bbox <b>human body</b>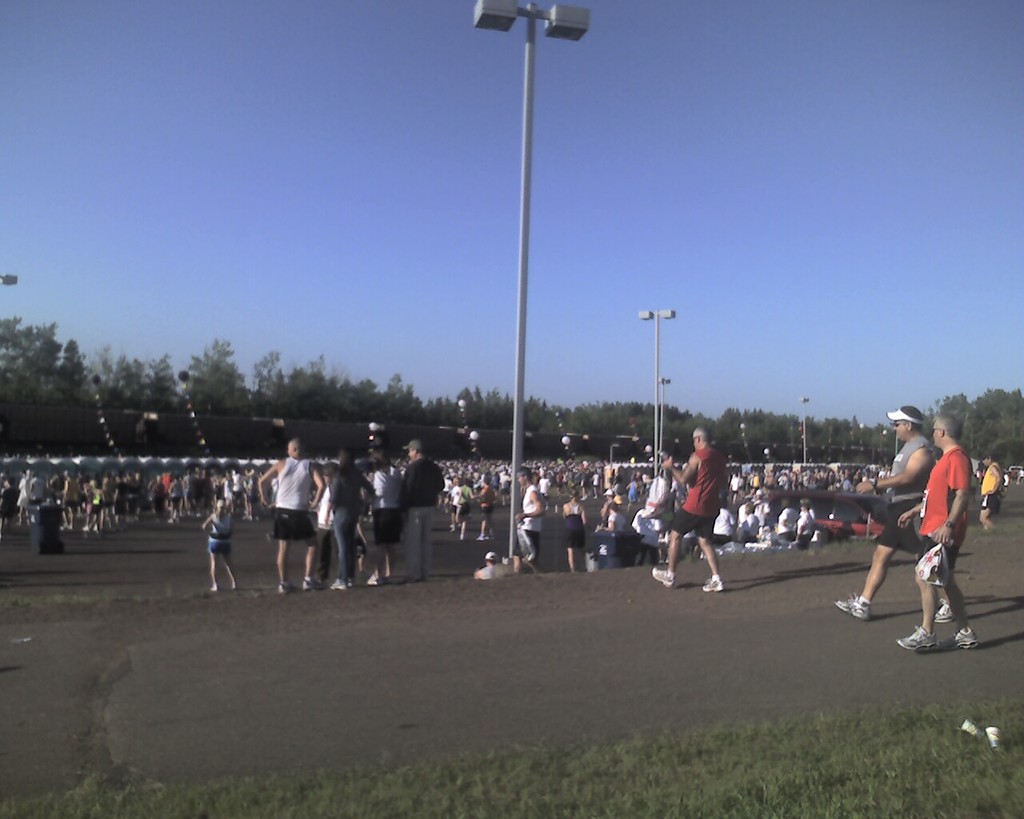
477 547 506 577
